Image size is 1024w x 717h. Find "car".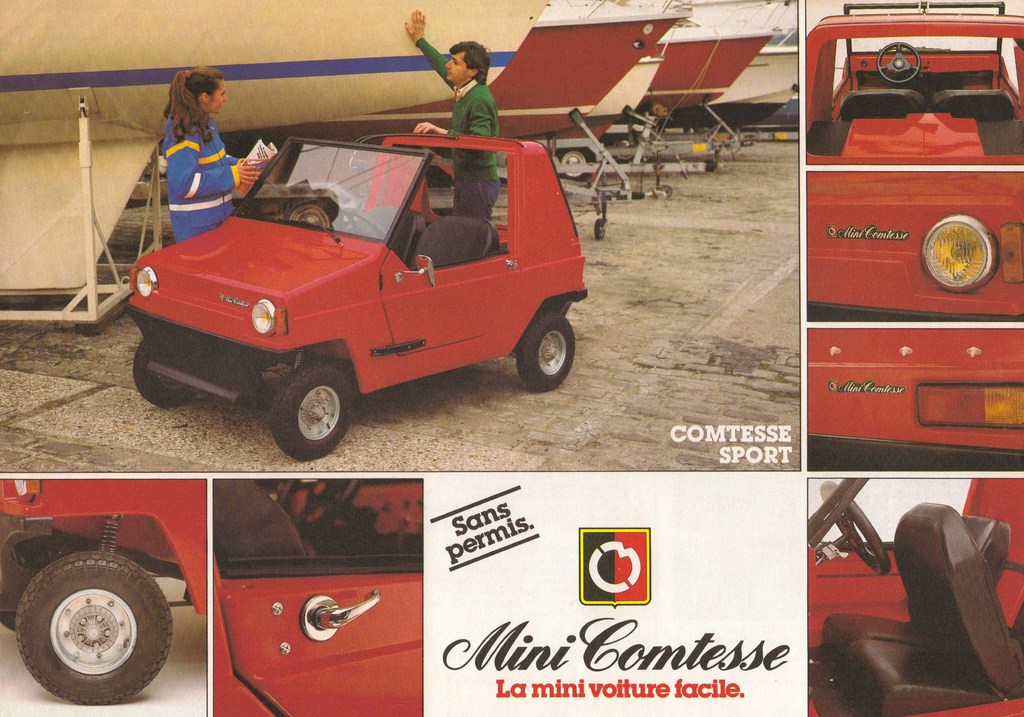
BBox(0, 479, 236, 715).
